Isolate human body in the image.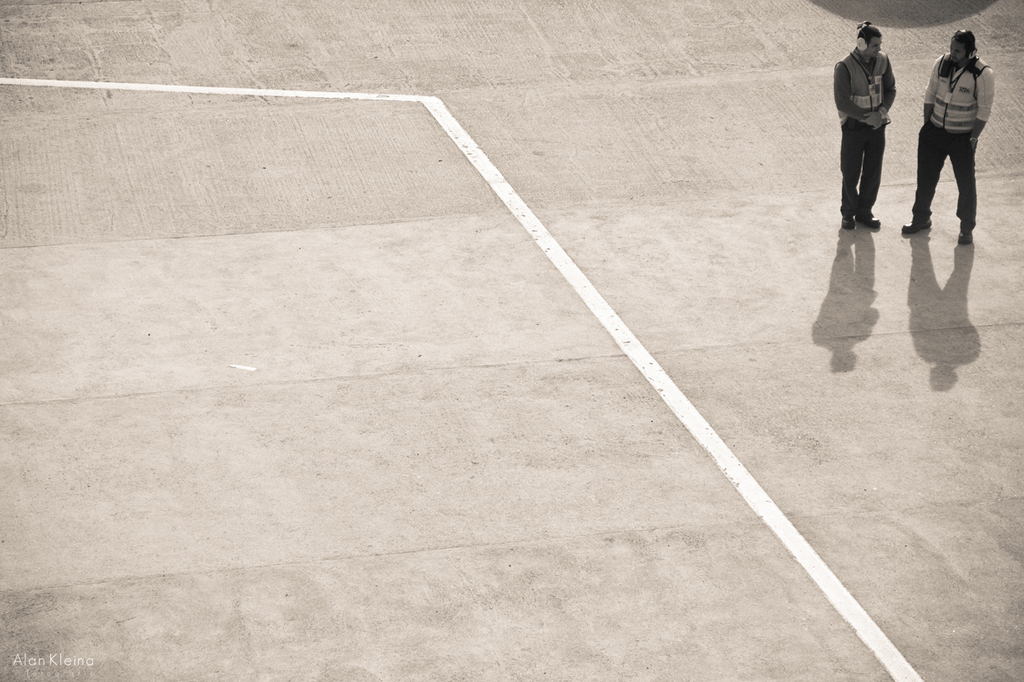
Isolated region: pyautogui.locateOnScreen(843, 17, 909, 227).
